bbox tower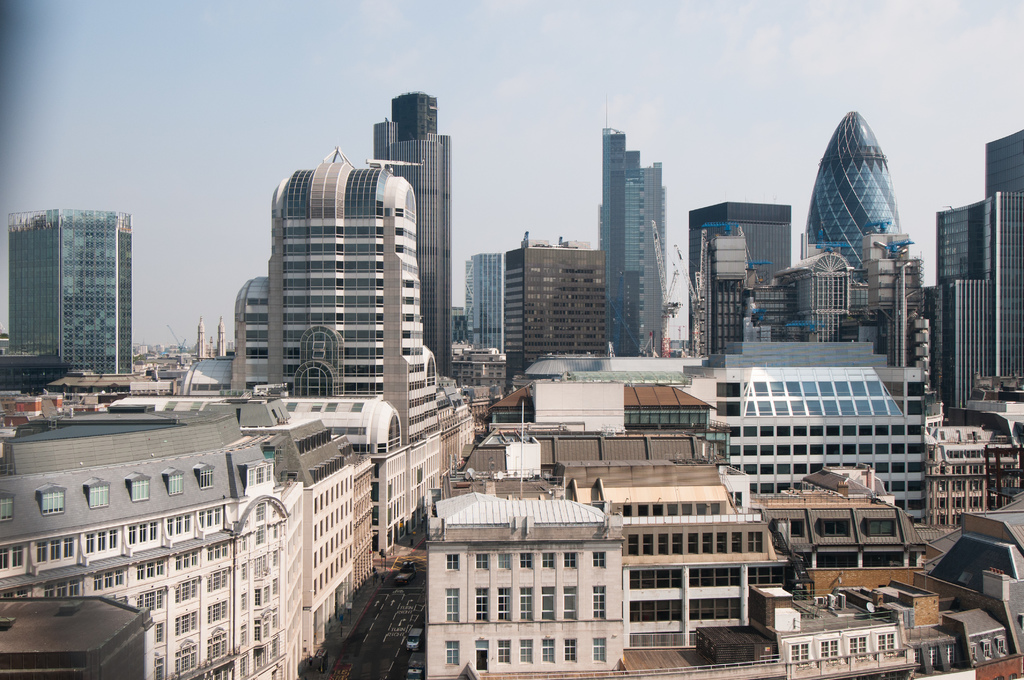
262/136/420/390
